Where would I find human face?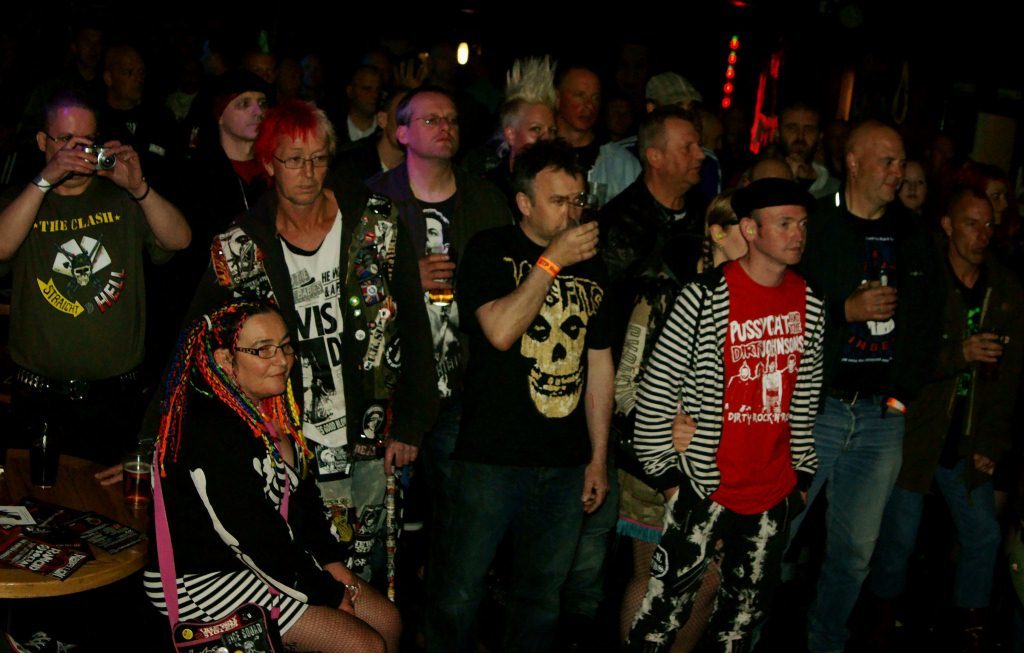
At 44, 107, 94, 178.
